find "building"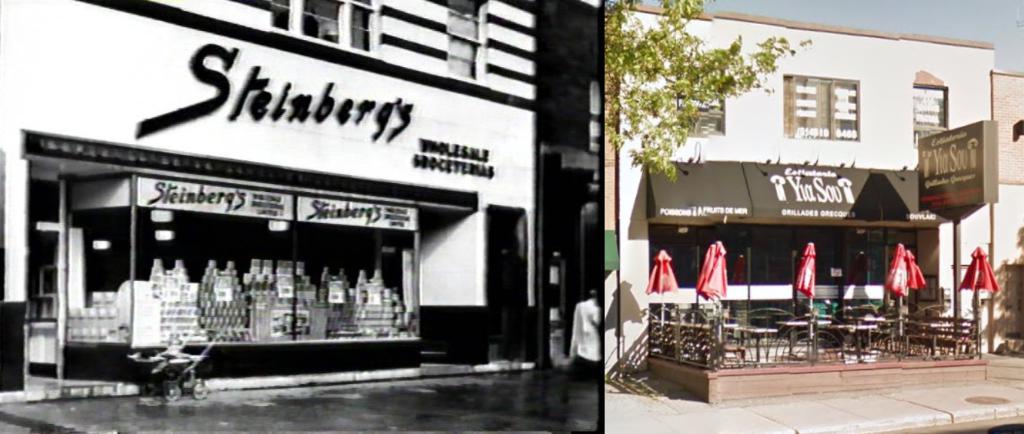
region(594, 10, 1023, 402)
